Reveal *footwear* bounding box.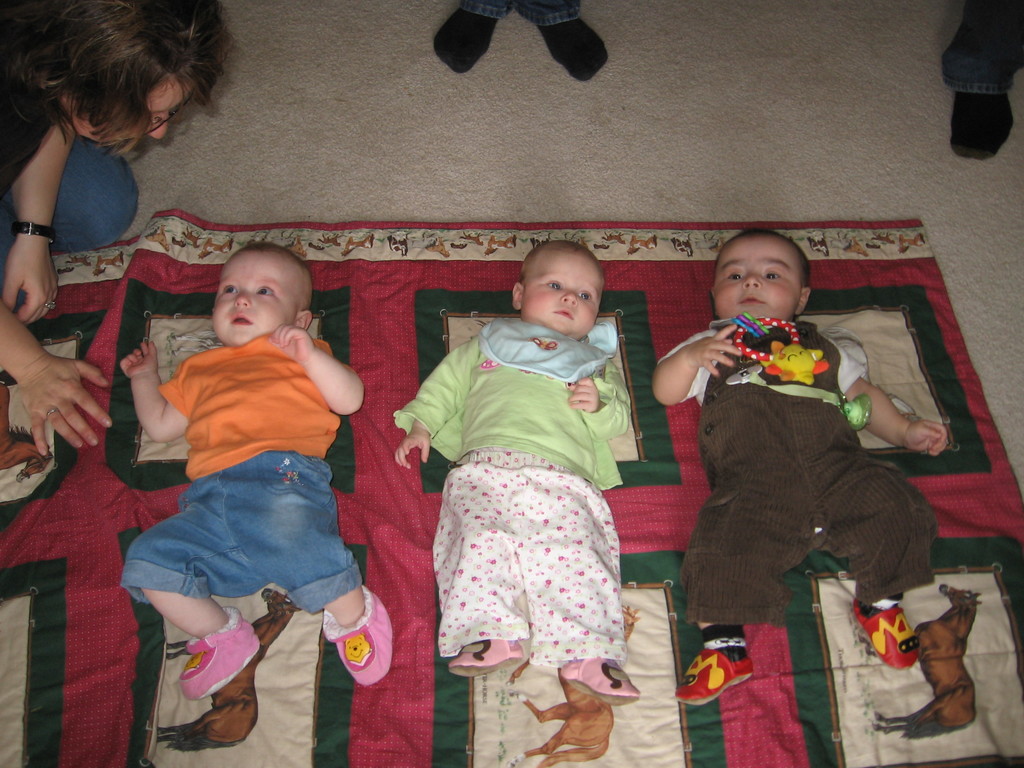
Revealed: [678,651,754,703].
